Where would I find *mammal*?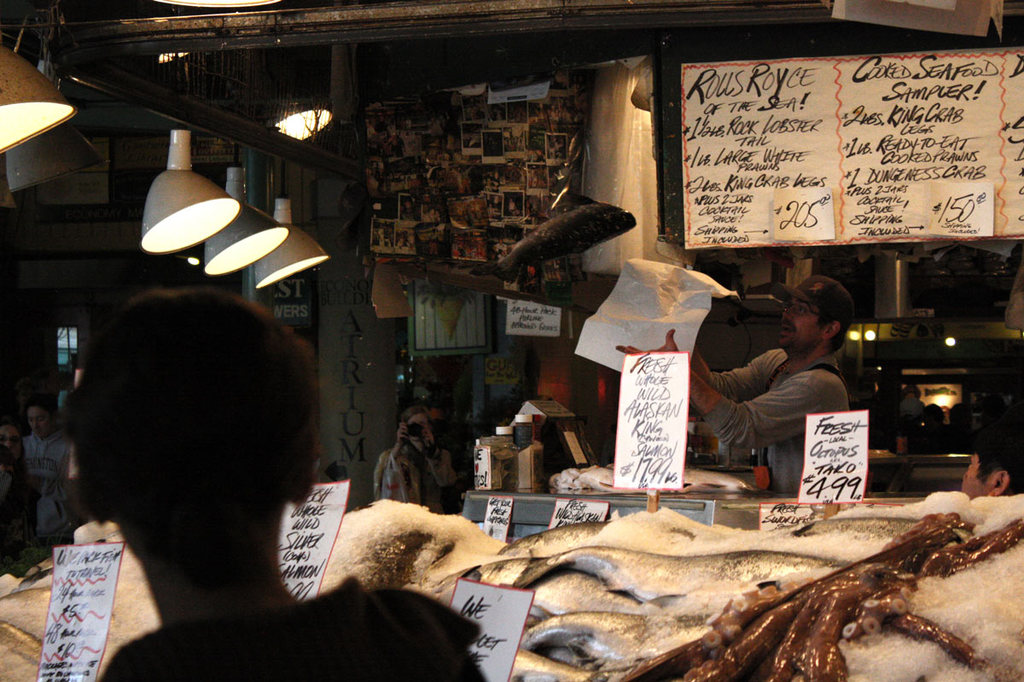
At <box>20,402,77,533</box>.
